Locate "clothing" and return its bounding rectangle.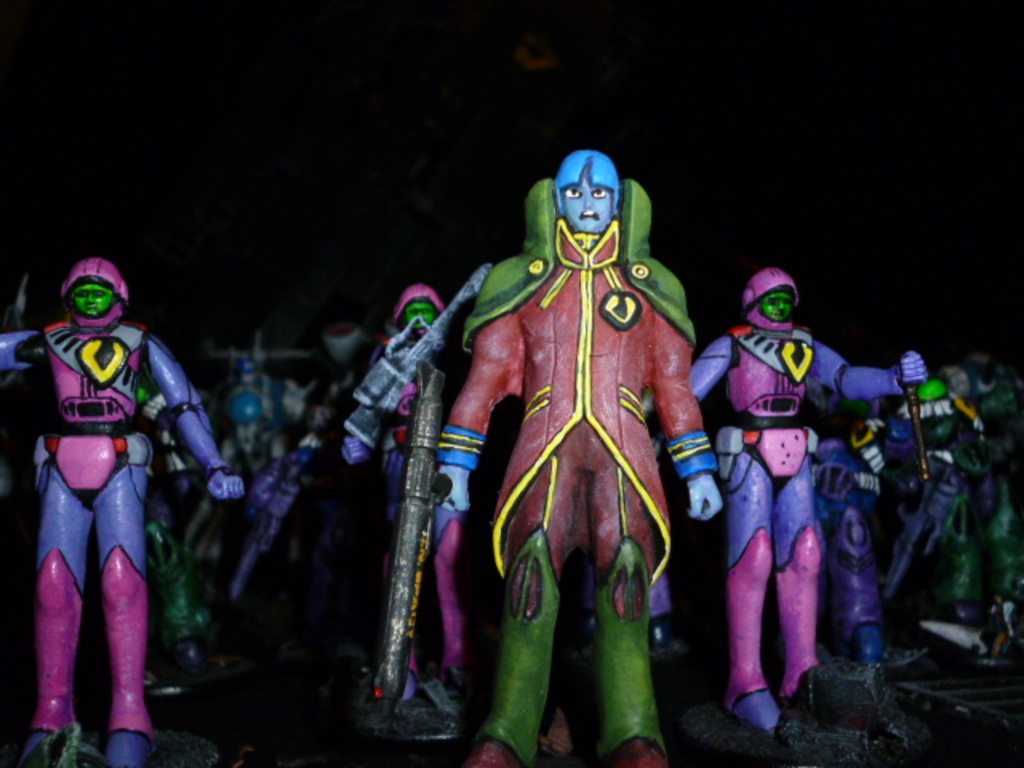
x1=904, y1=374, x2=1022, y2=602.
